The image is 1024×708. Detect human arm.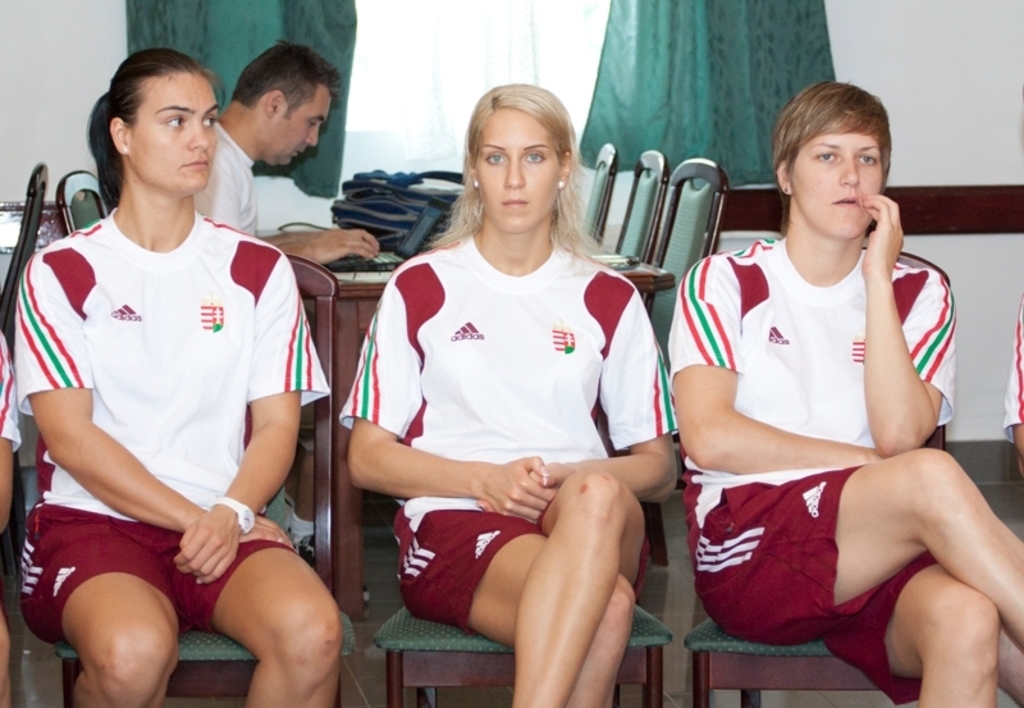
Detection: box=[997, 284, 1023, 484].
